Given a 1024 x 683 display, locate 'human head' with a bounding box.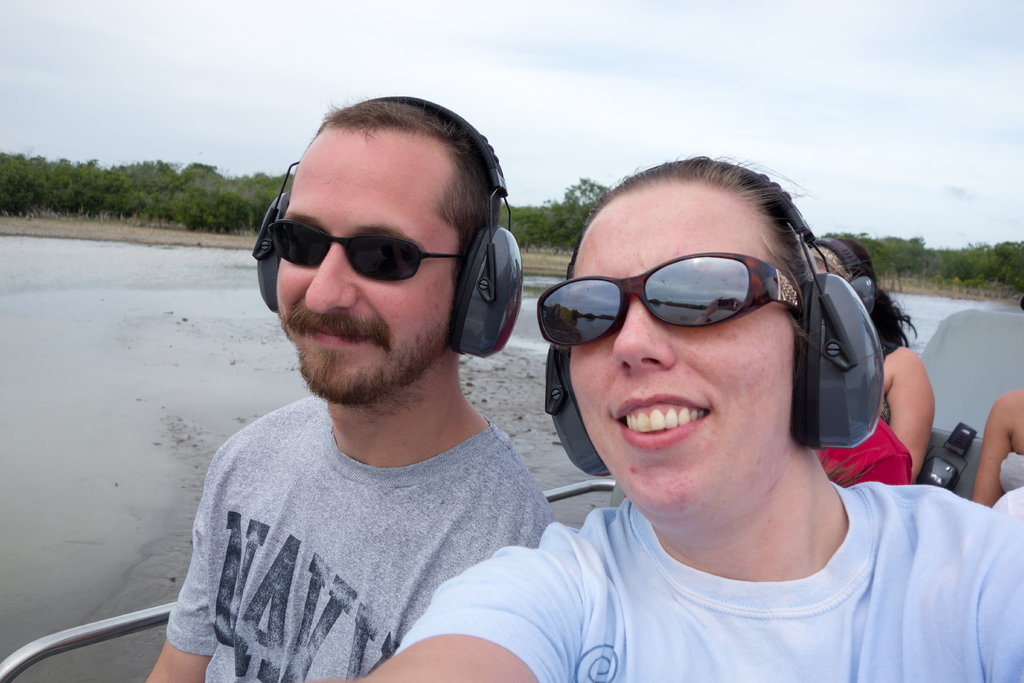
Located: [x1=253, y1=93, x2=527, y2=409].
